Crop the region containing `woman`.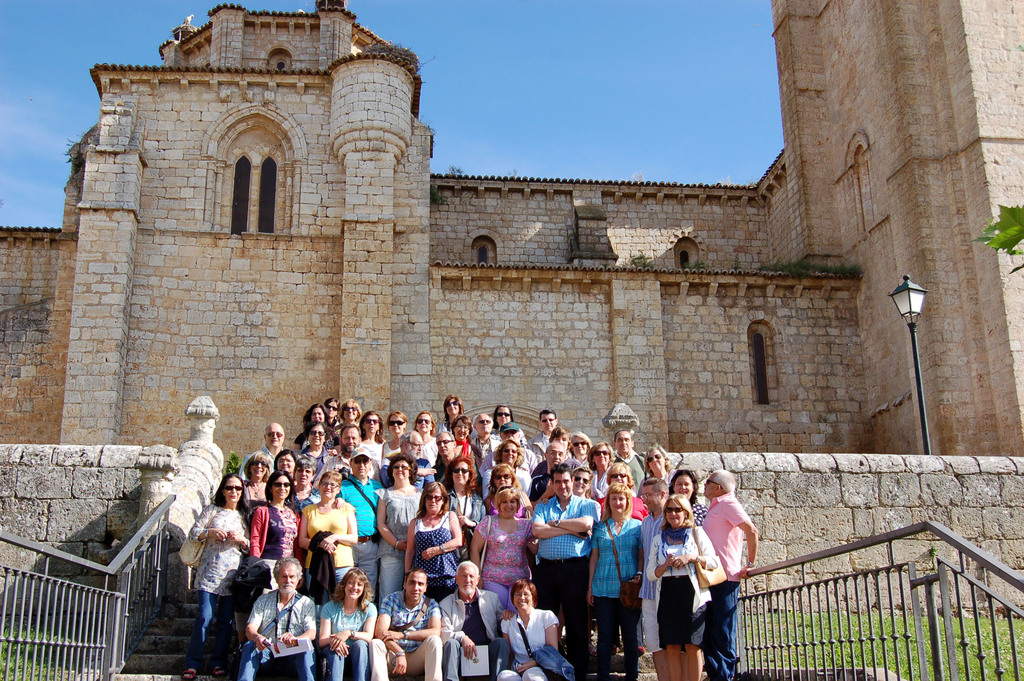
Crop region: 447,416,477,462.
